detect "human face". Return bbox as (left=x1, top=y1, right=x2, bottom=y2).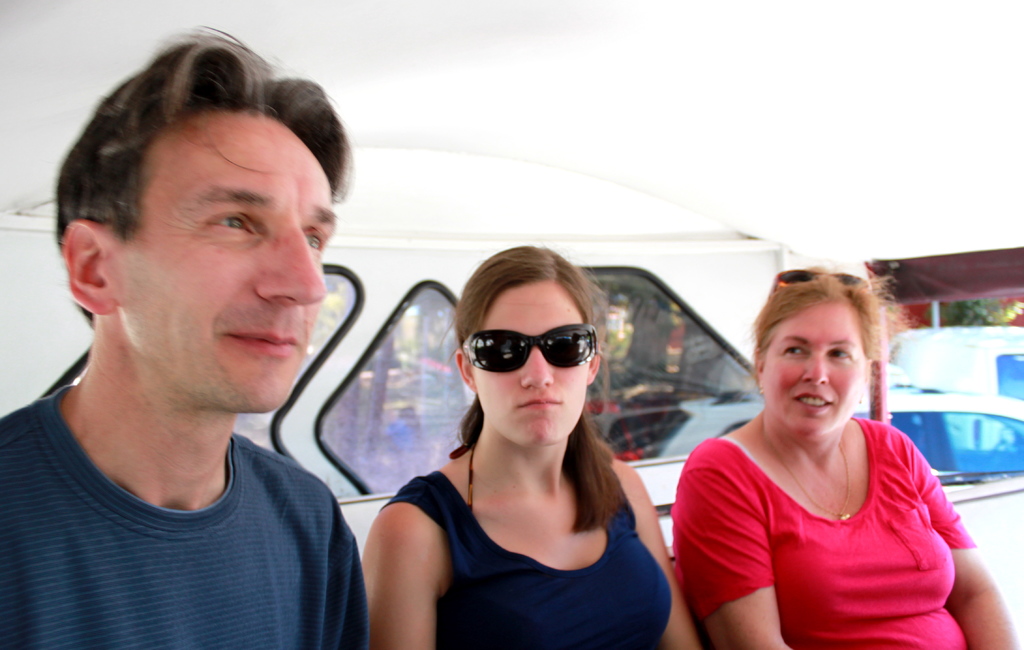
(left=113, top=102, right=339, bottom=413).
